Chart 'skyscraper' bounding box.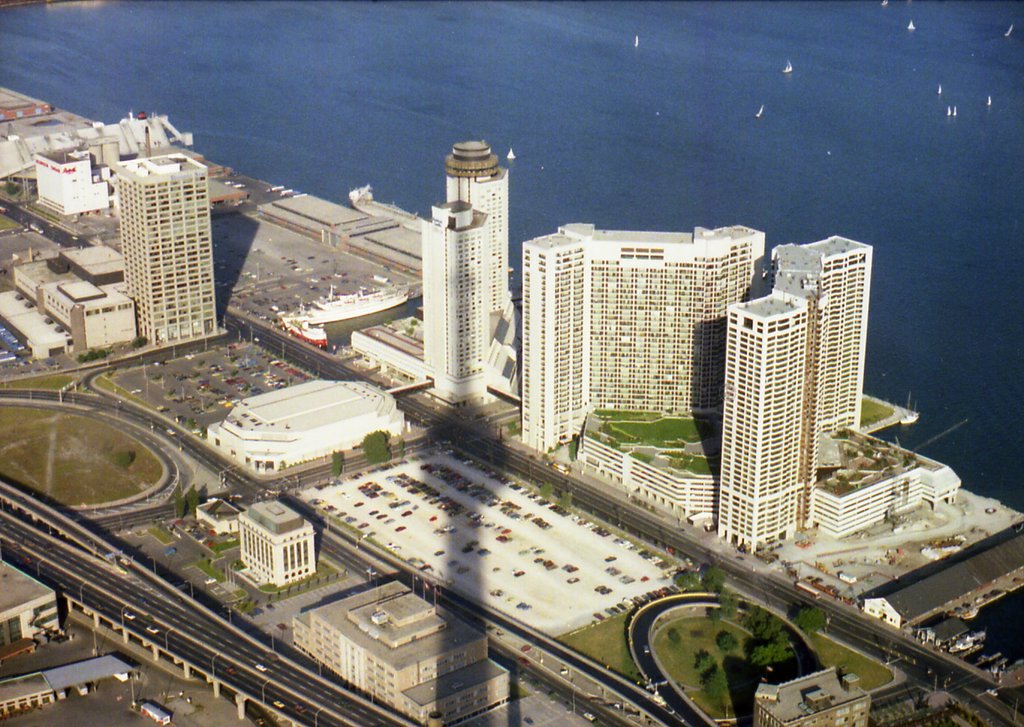
Charted: 415:197:499:400.
